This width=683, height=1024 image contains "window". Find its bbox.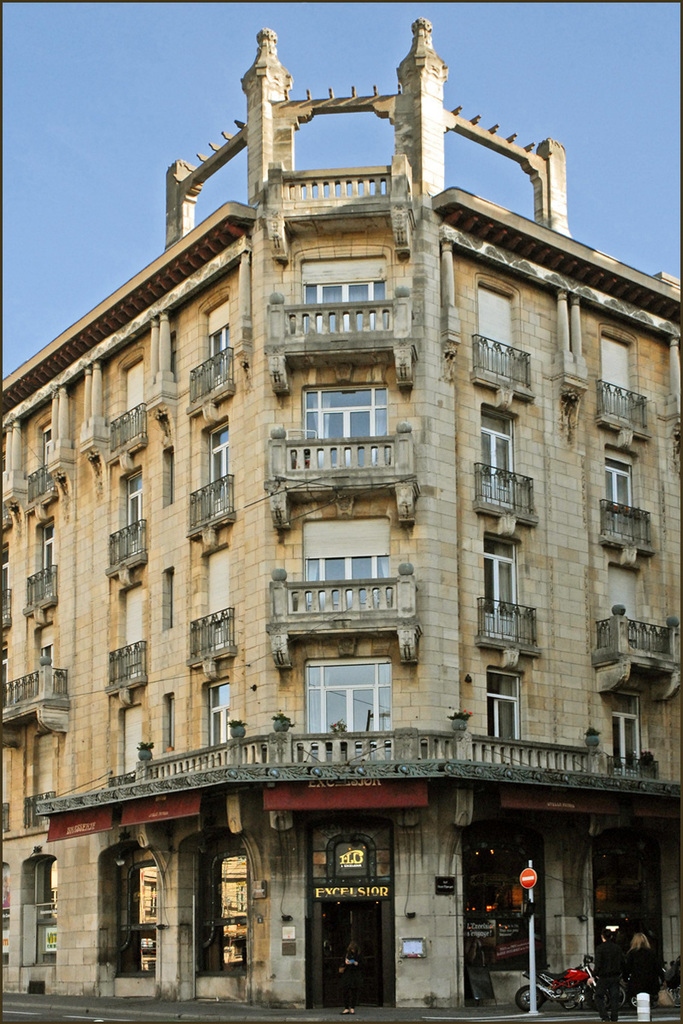
x1=299, y1=510, x2=401, y2=620.
